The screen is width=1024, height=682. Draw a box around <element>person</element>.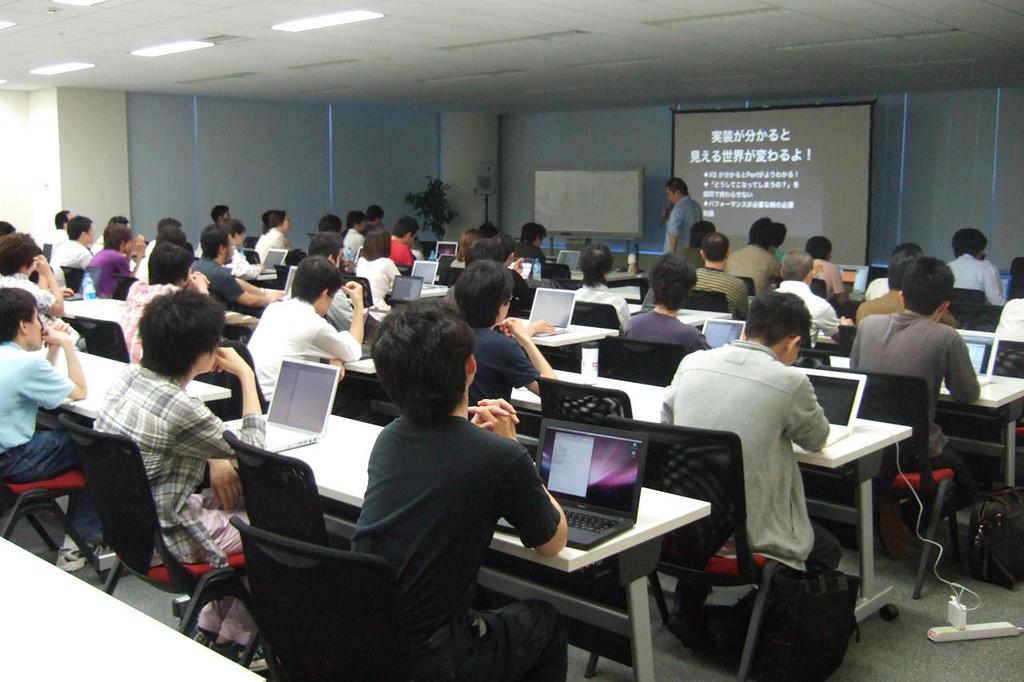
detection(617, 250, 712, 357).
